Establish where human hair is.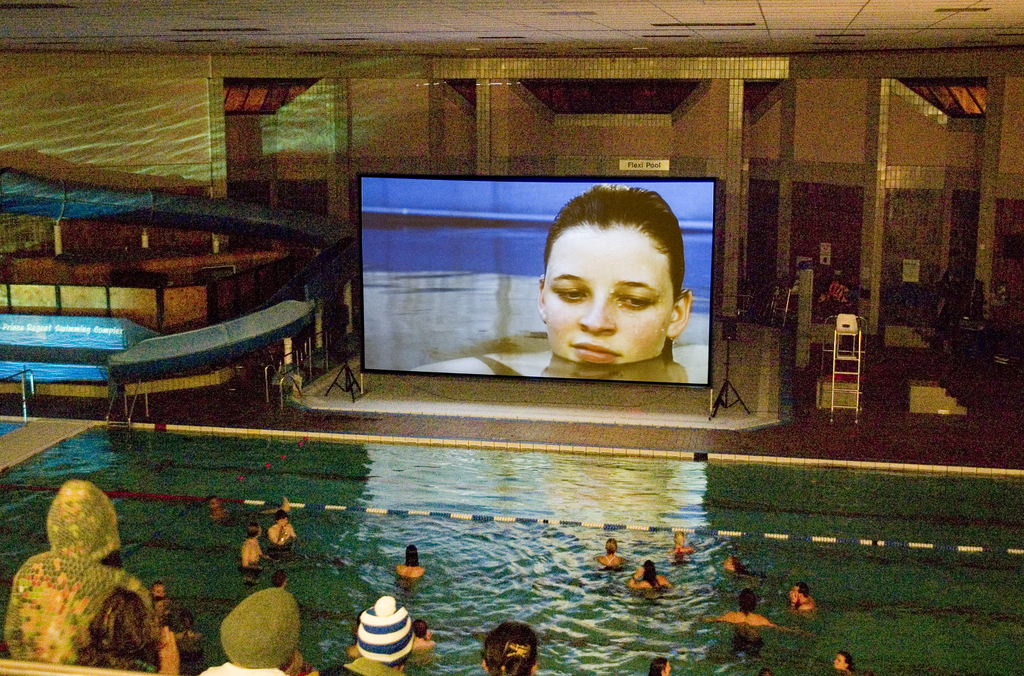
Established at left=404, top=545, right=419, bottom=568.
